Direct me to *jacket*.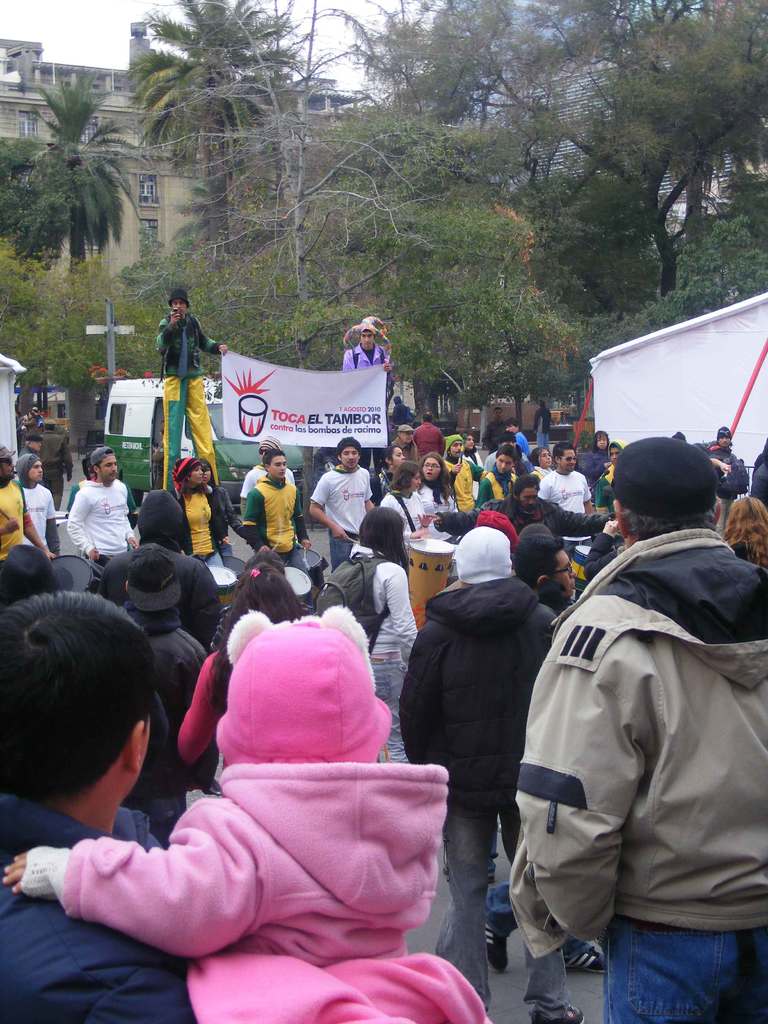
Direction: box(479, 488, 611, 548).
